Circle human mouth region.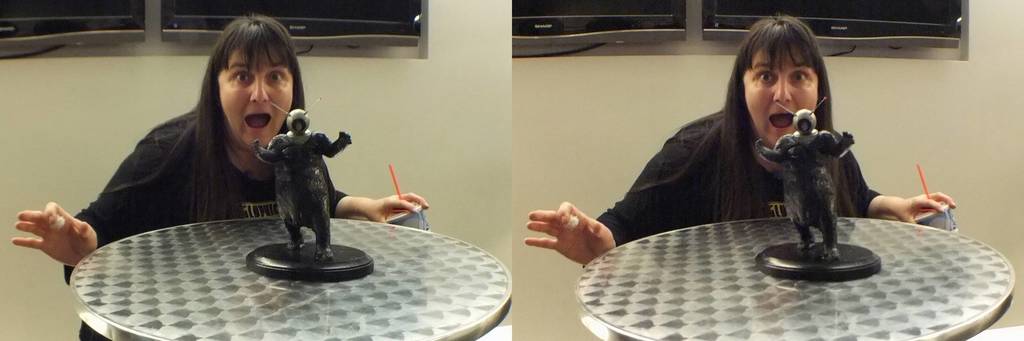
Region: [771, 109, 801, 139].
